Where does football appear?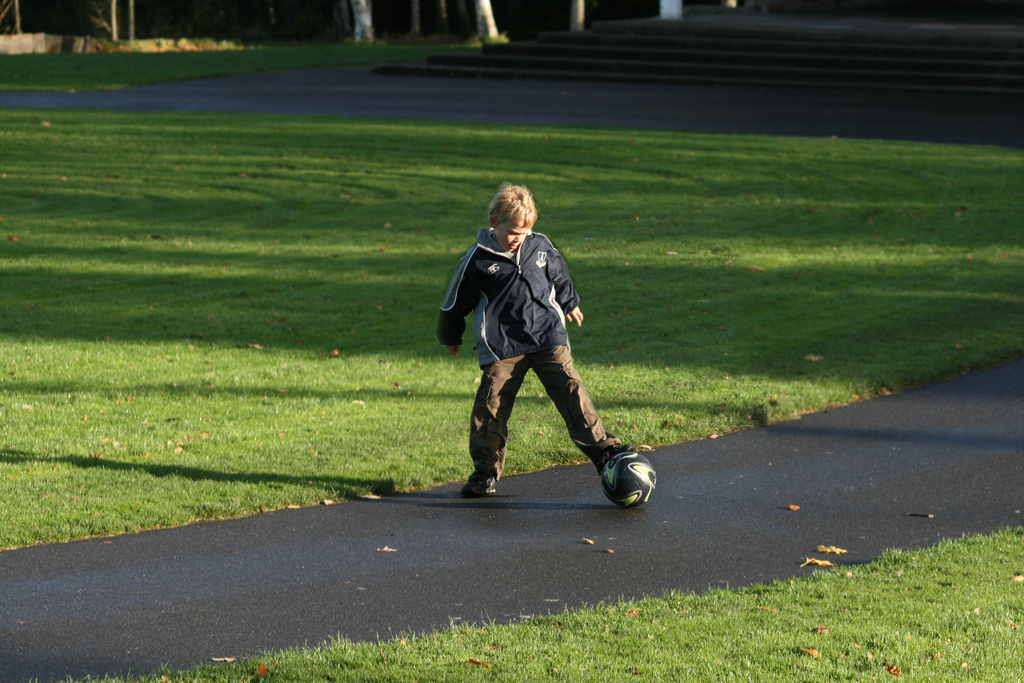
Appears at locate(601, 450, 657, 508).
